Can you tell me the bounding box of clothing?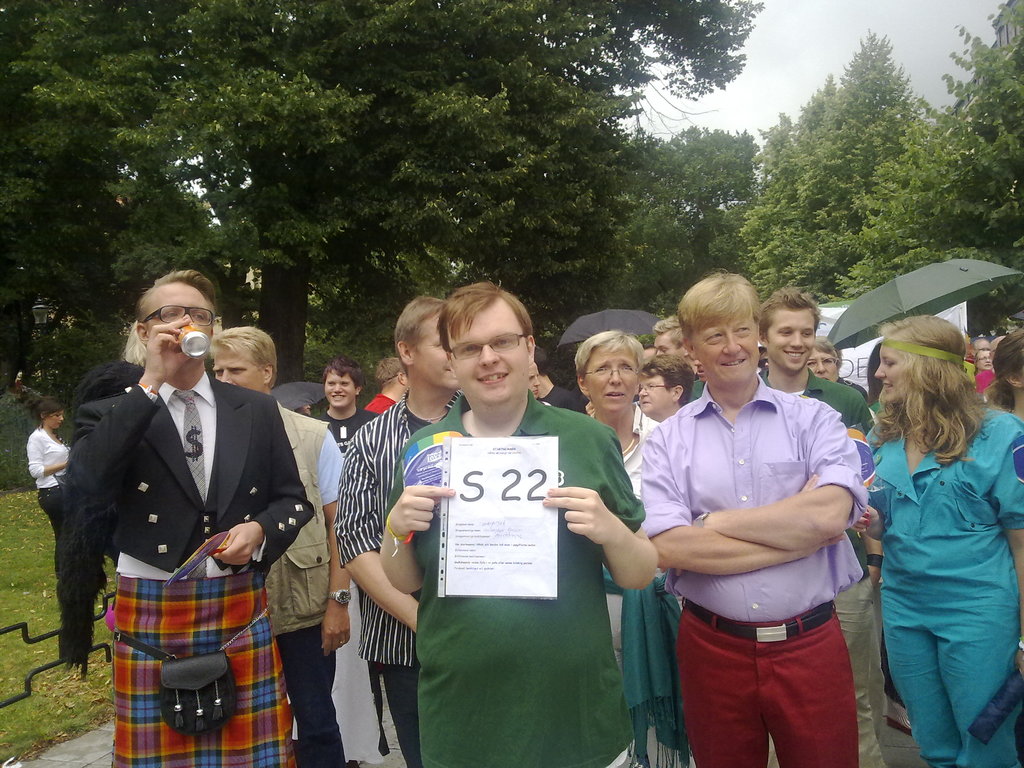
locate(339, 397, 430, 667).
